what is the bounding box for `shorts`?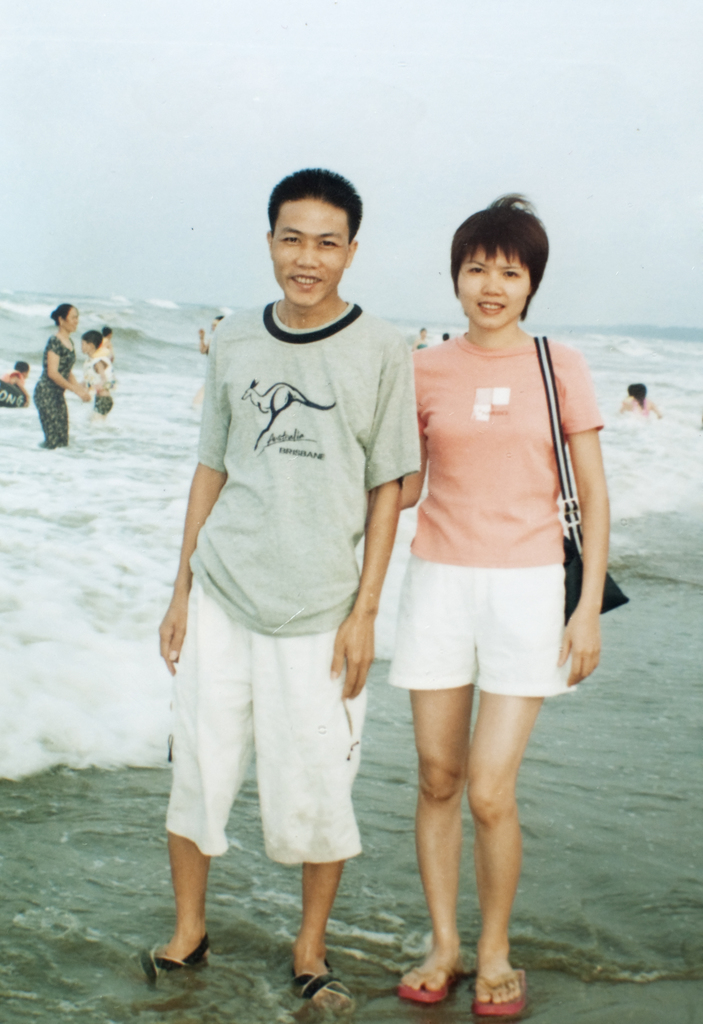
left=359, top=595, right=578, bottom=696.
